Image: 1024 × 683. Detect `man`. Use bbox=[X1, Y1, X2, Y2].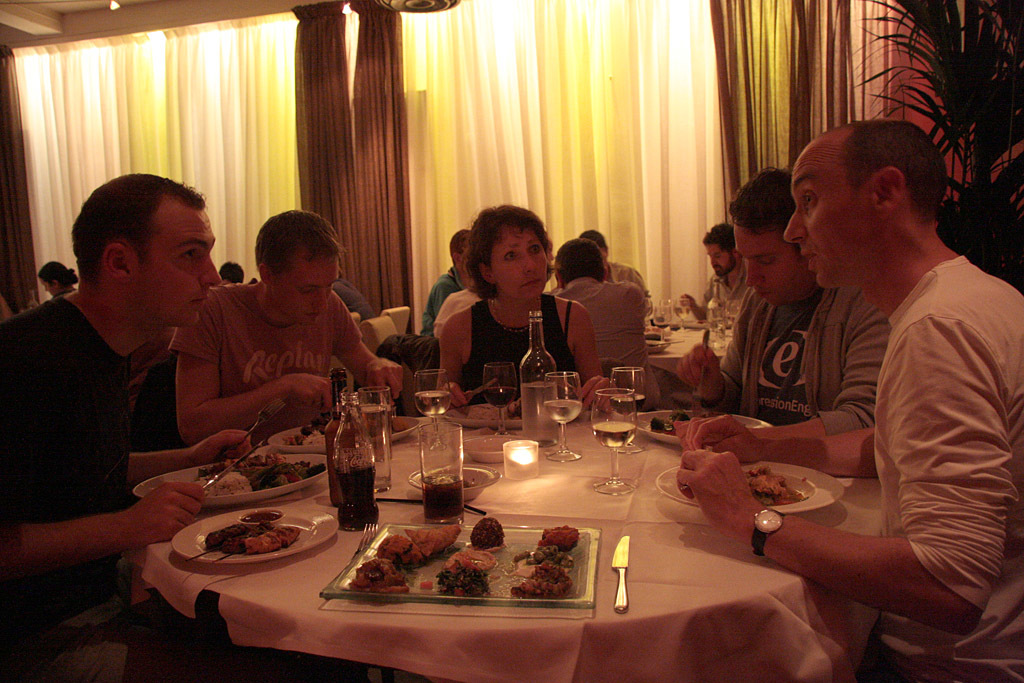
bbox=[547, 236, 661, 411].
